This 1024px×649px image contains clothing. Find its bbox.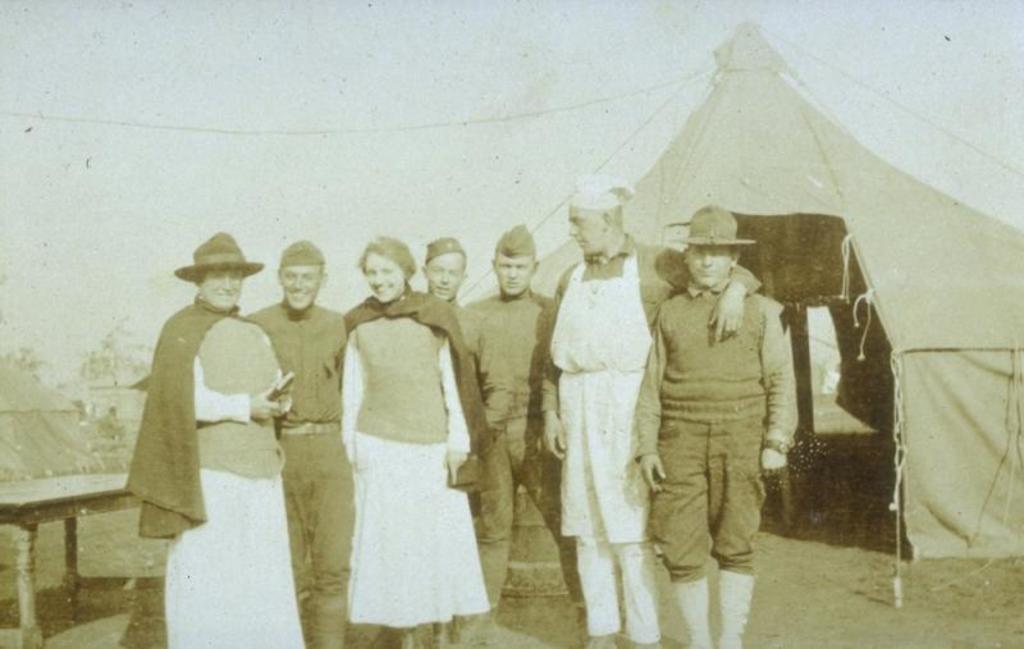
select_region(454, 287, 563, 428).
